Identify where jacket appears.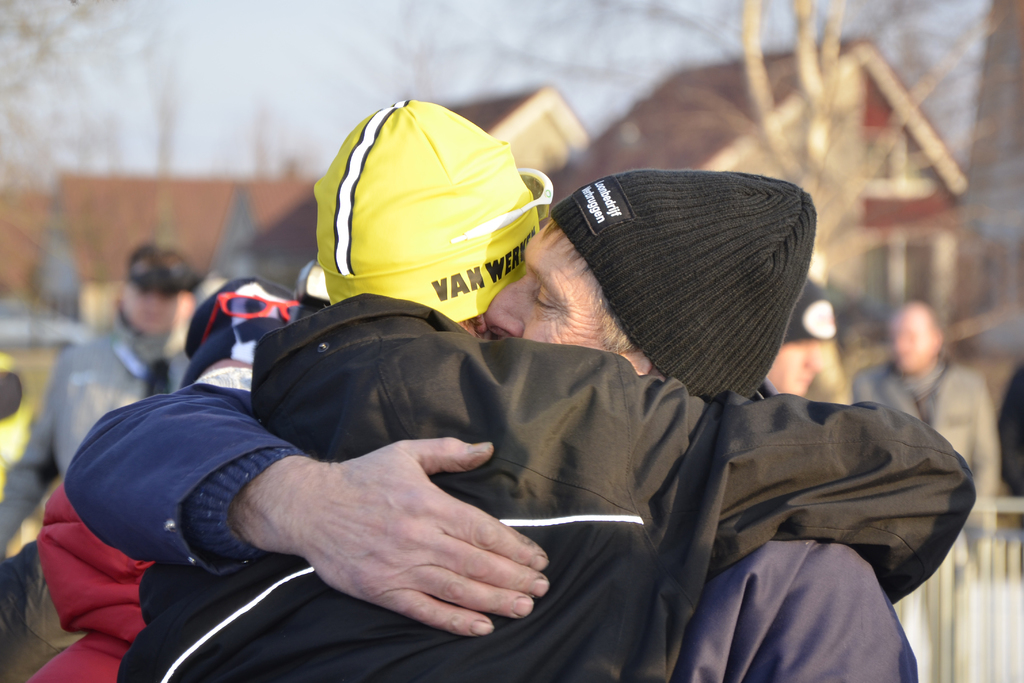
Appears at box=[0, 299, 185, 561].
